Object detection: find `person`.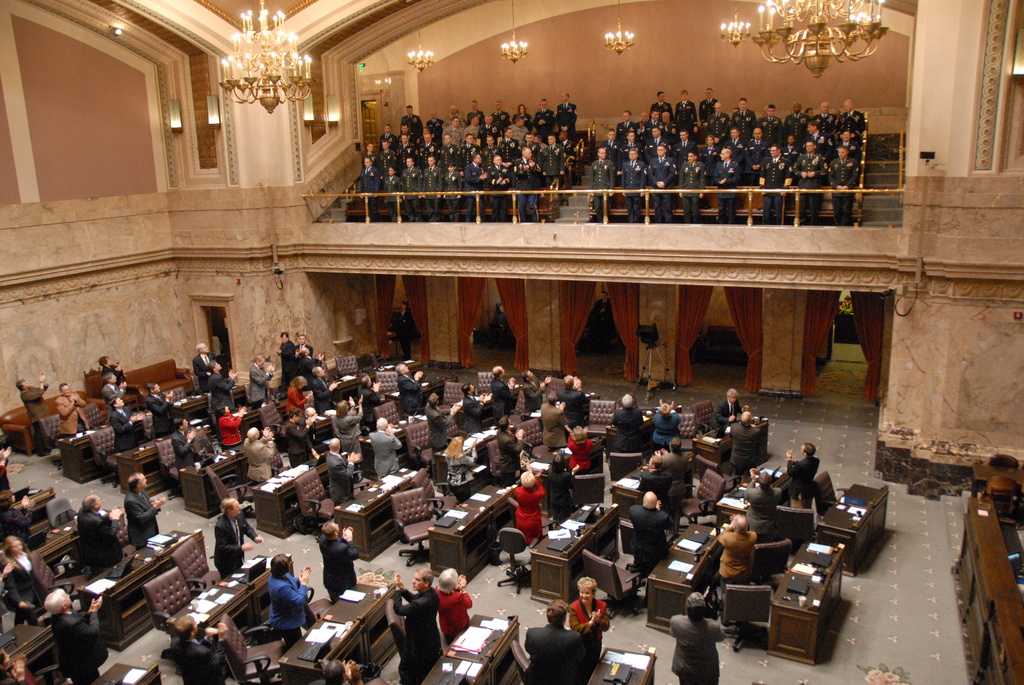
l=0, t=534, r=37, b=615.
